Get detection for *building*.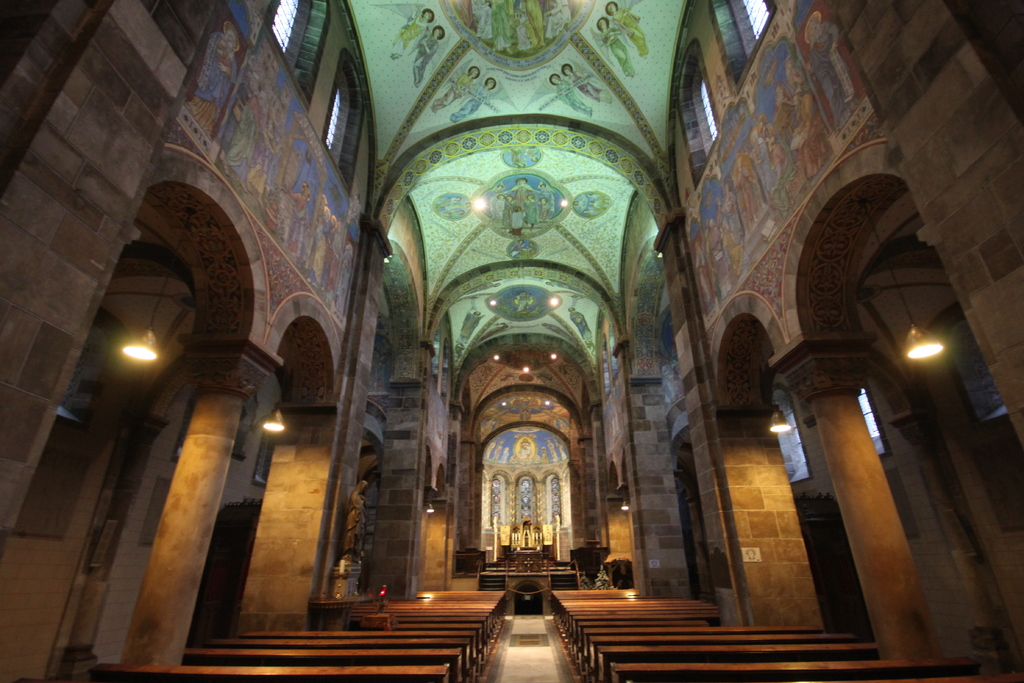
Detection: locate(4, 1, 1023, 682).
